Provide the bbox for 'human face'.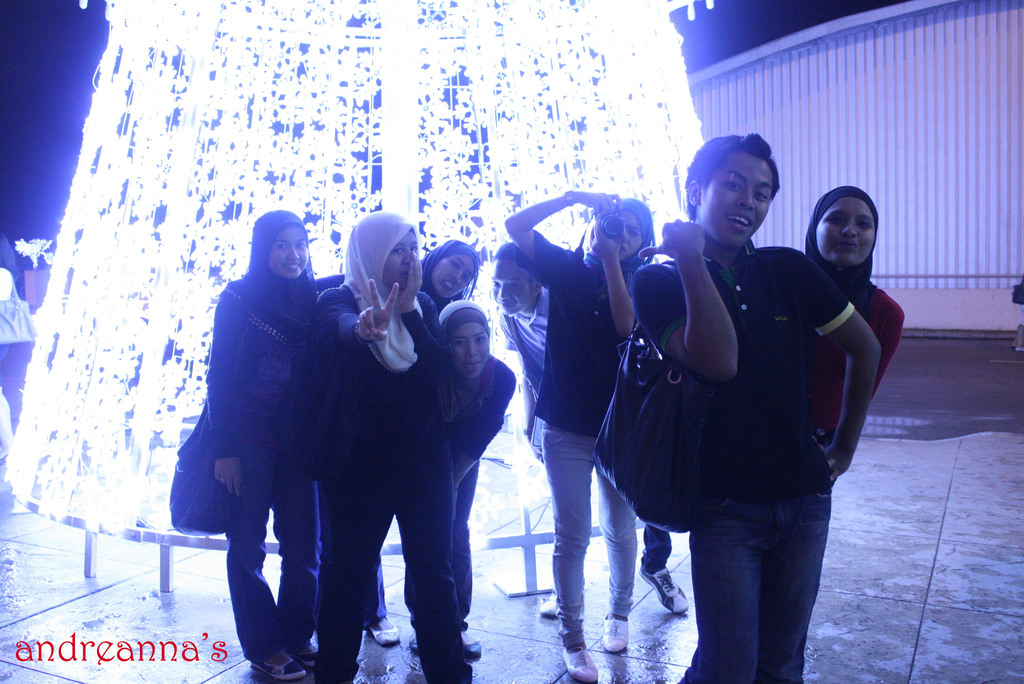
387:233:419:289.
